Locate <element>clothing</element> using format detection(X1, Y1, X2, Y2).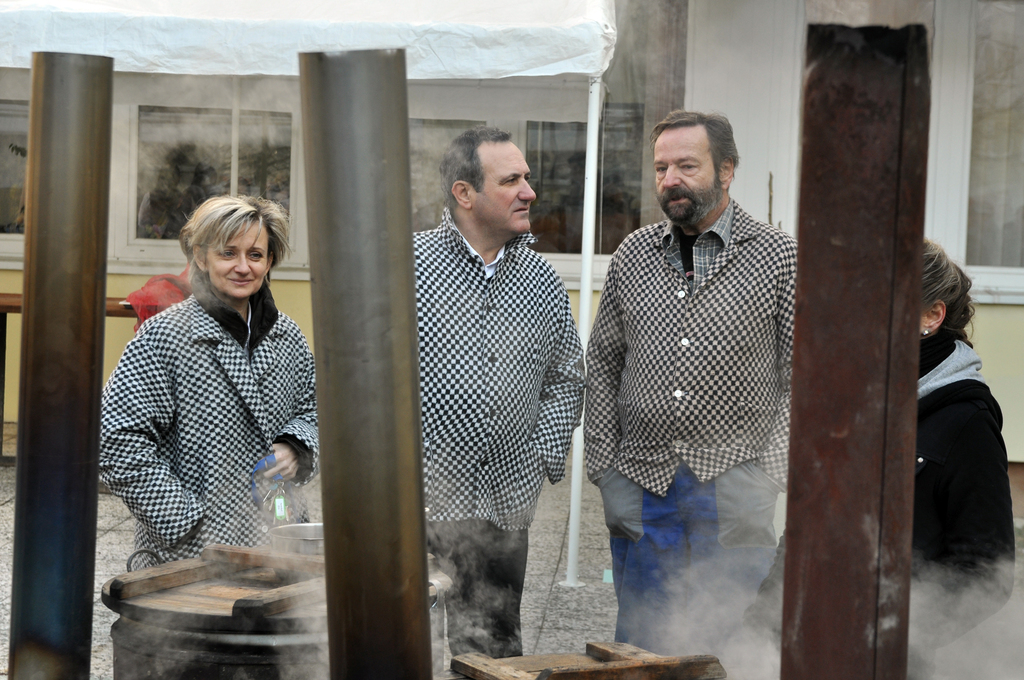
detection(902, 319, 1023, 670).
